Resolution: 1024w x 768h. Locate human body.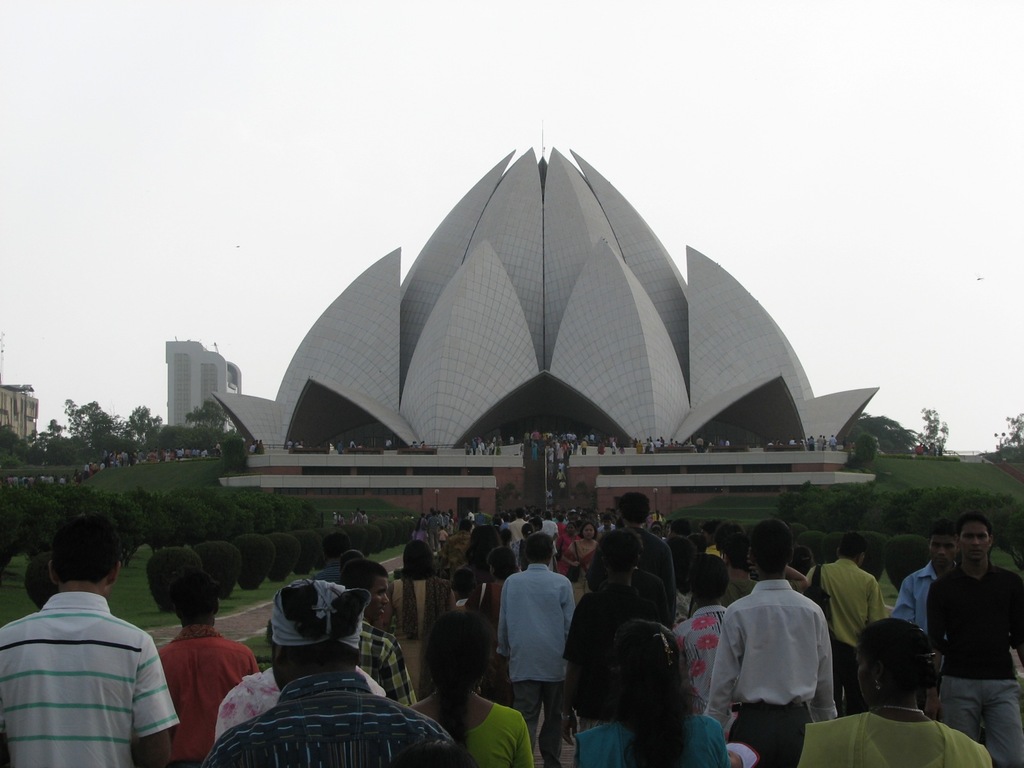
<region>84, 443, 205, 475</region>.
